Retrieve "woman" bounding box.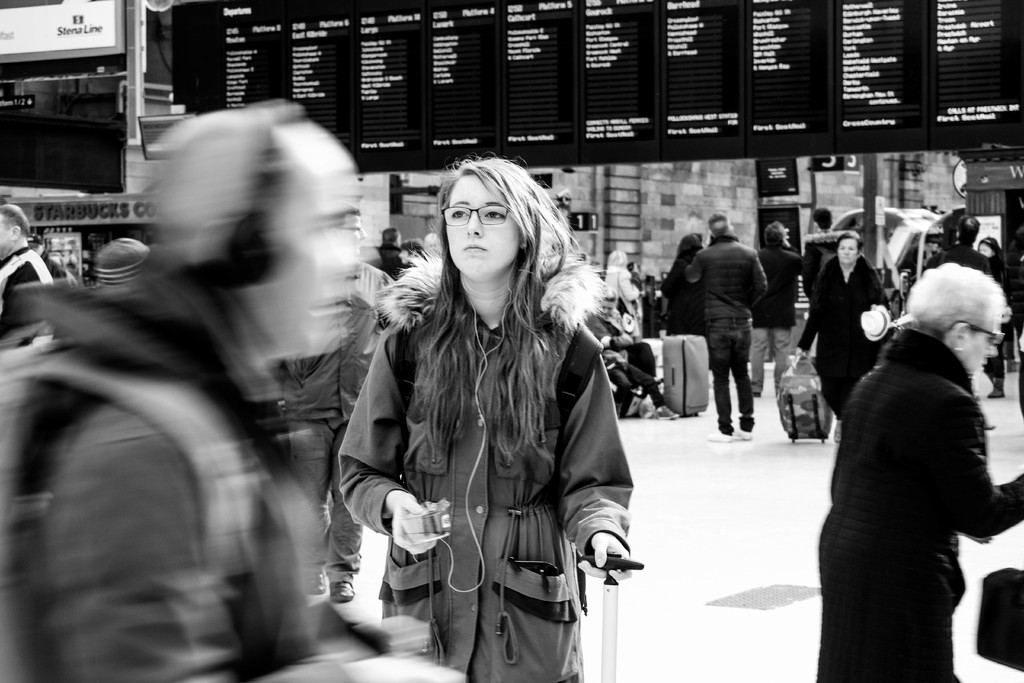
Bounding box: 975/239/1014/406.
